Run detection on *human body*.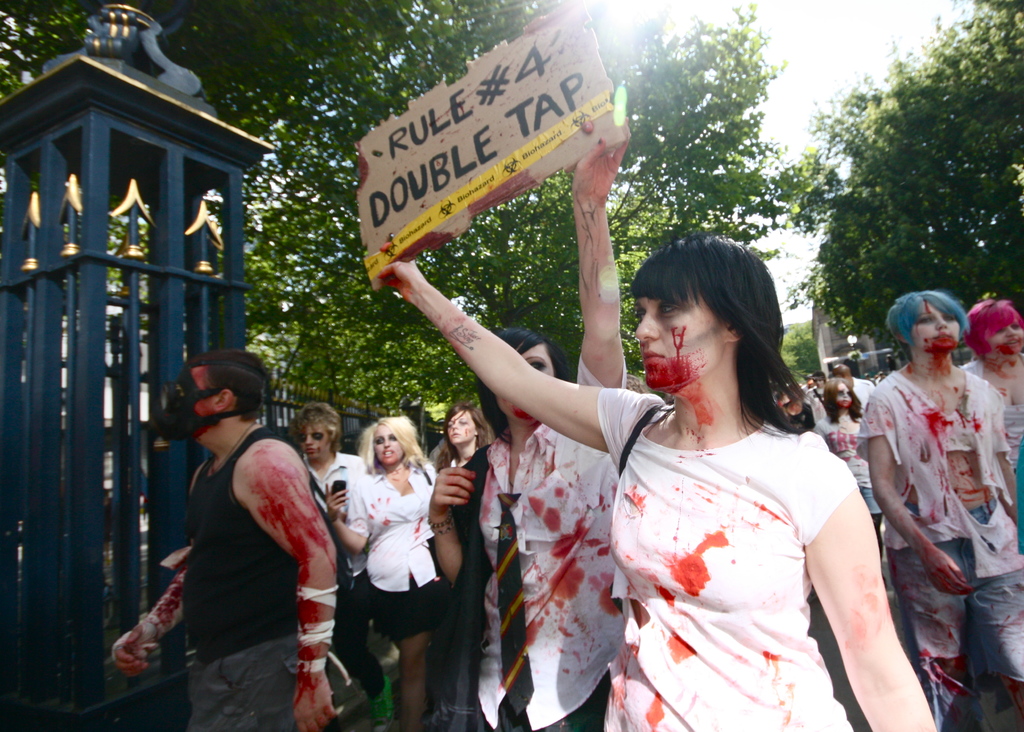
Result: Rect(431, 396, 488, 471).
